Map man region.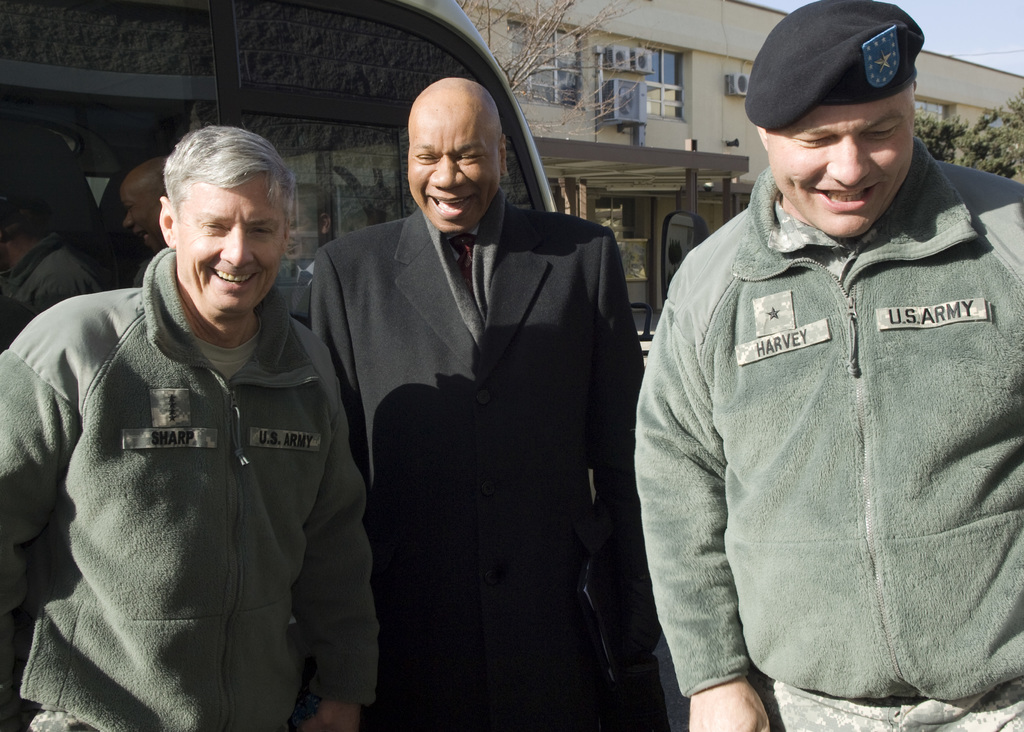
Mapped to <bbox>0, 129, 380, 731</bbox>.
